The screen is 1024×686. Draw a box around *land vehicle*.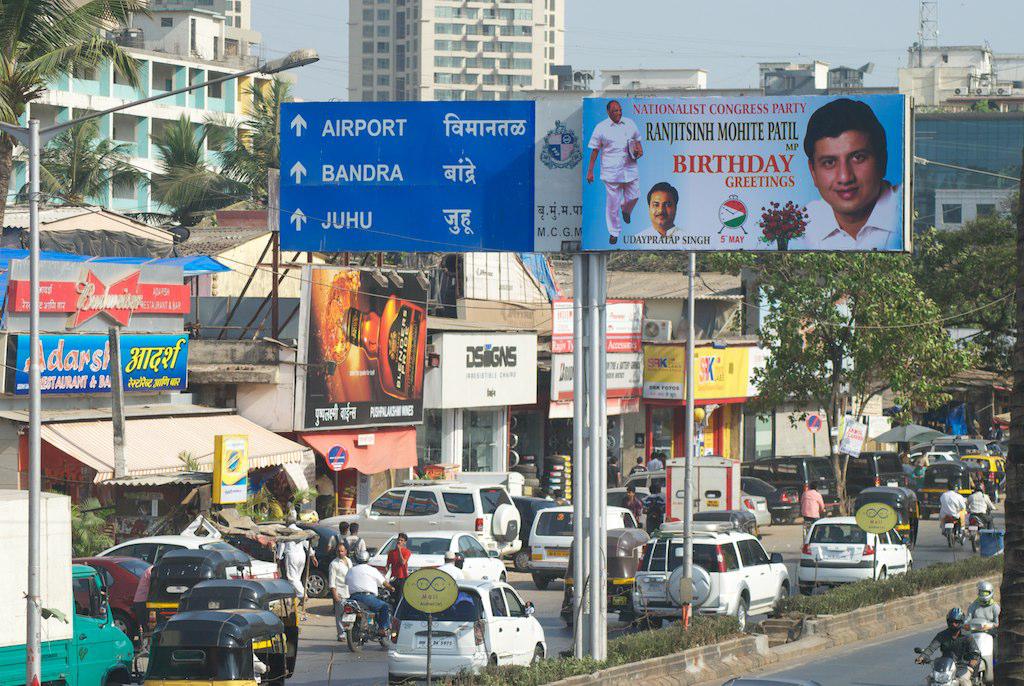
{"x1": 964, "y1": 617, "x2": 1001, "y2": 682}.
